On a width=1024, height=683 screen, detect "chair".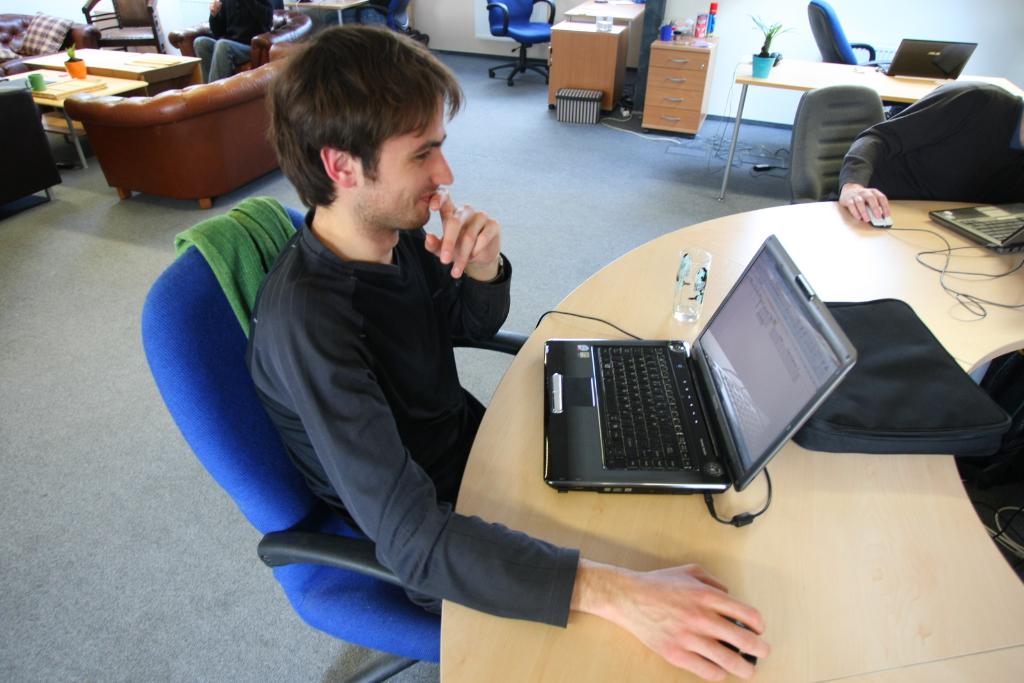
166 6 314 88.
